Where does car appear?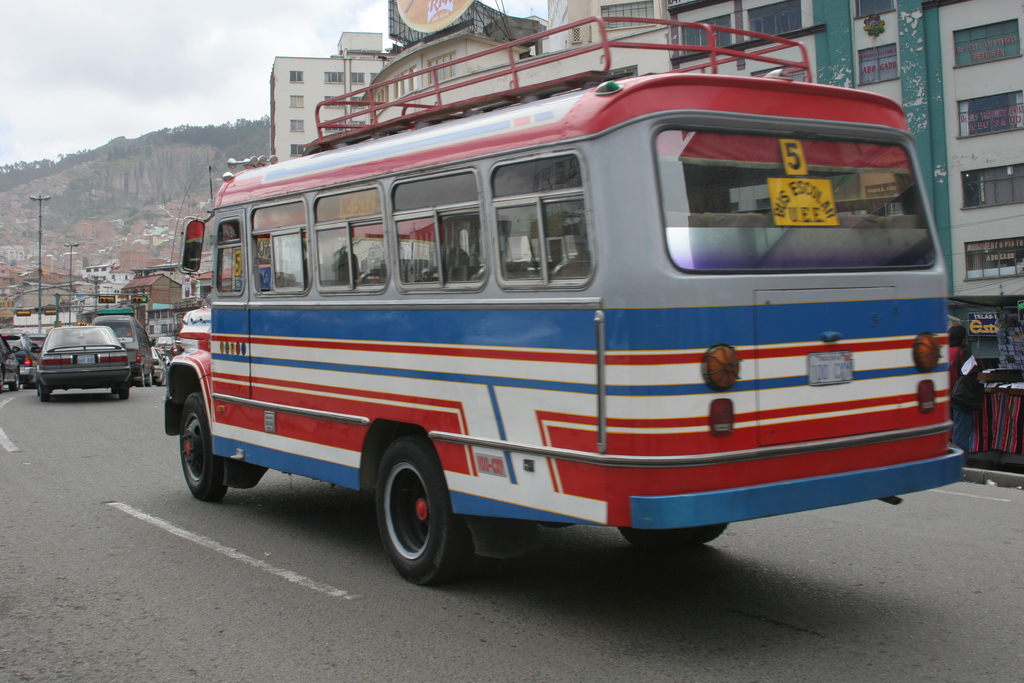
Appears at 0:334:20:388.
